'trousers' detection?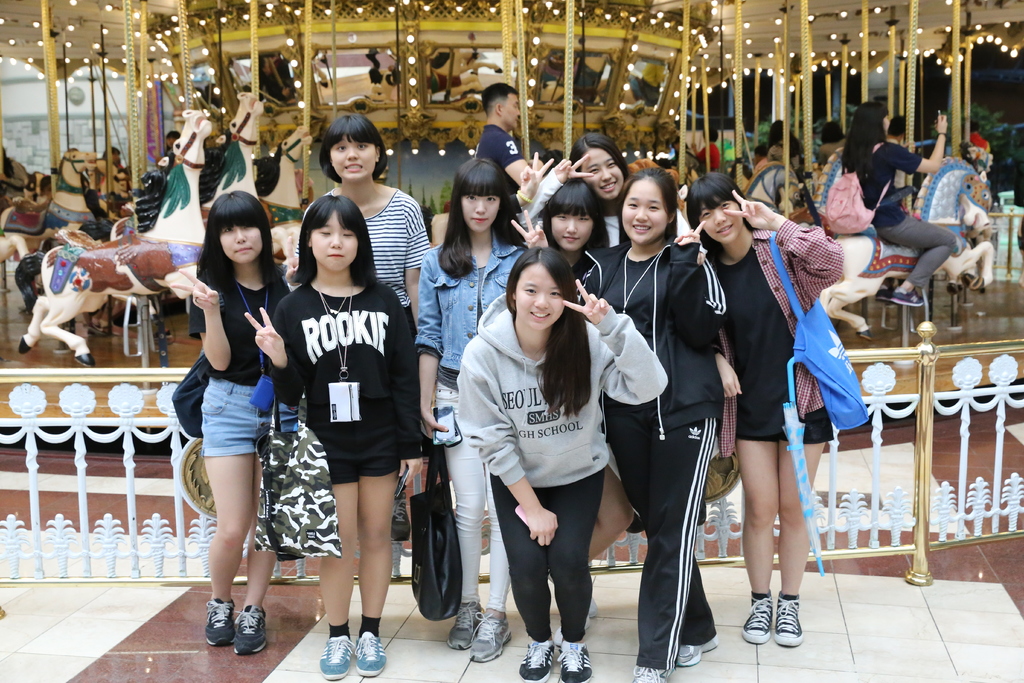
locate(614, 418, 716, 666)
